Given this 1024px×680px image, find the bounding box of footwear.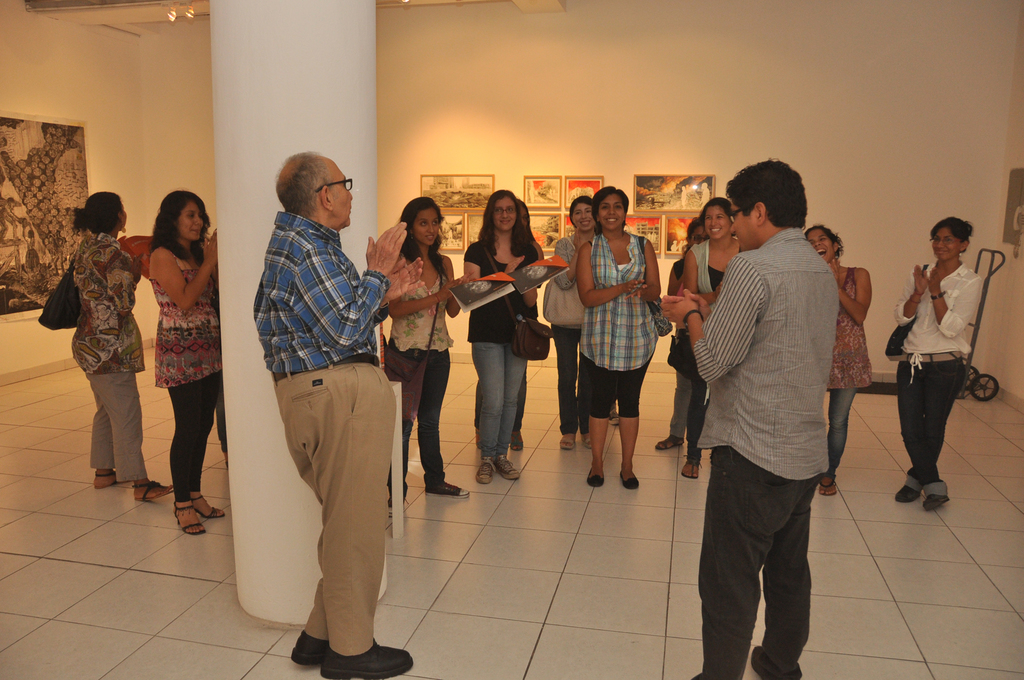
<bbox>495, 452, 522, 480</bbox>.
